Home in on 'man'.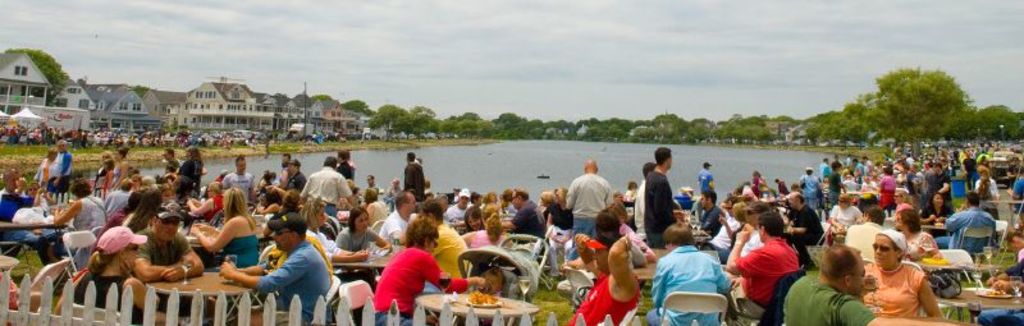
Homed in at <bbox>786, 248, 964, 325</bbox>.
